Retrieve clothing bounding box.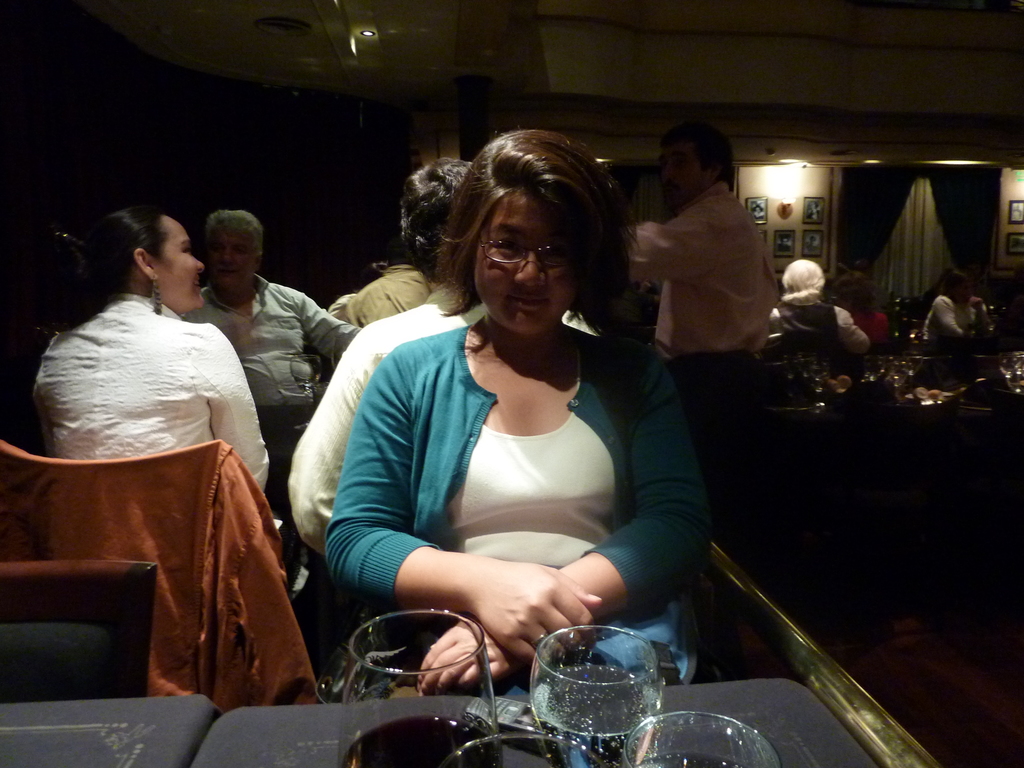
Bounding box: {"left": 182, "top": 282, "right": 356, "bottom": 471}.
